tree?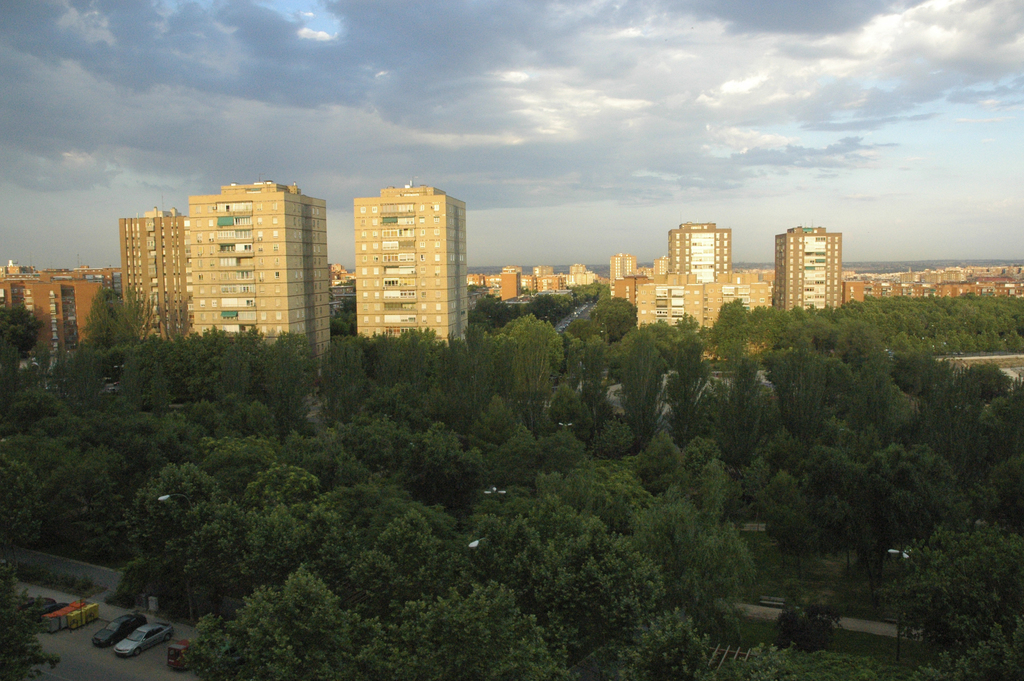
l=399, t=416, r=484, b=525
